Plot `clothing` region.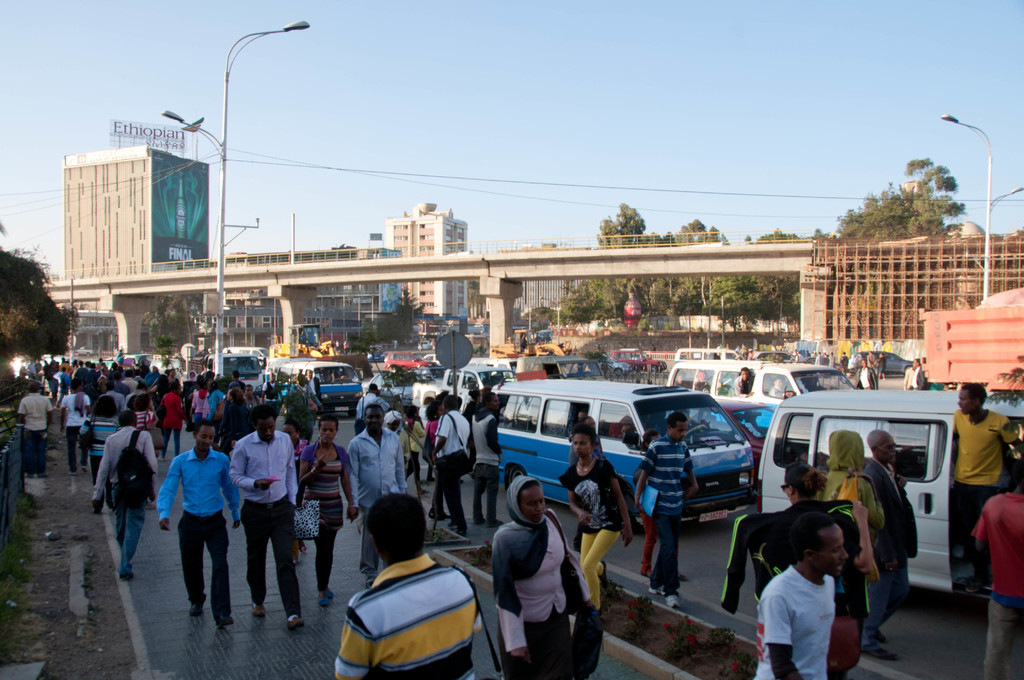
Plotted at <region>465, 401, 477, 446</region>.
